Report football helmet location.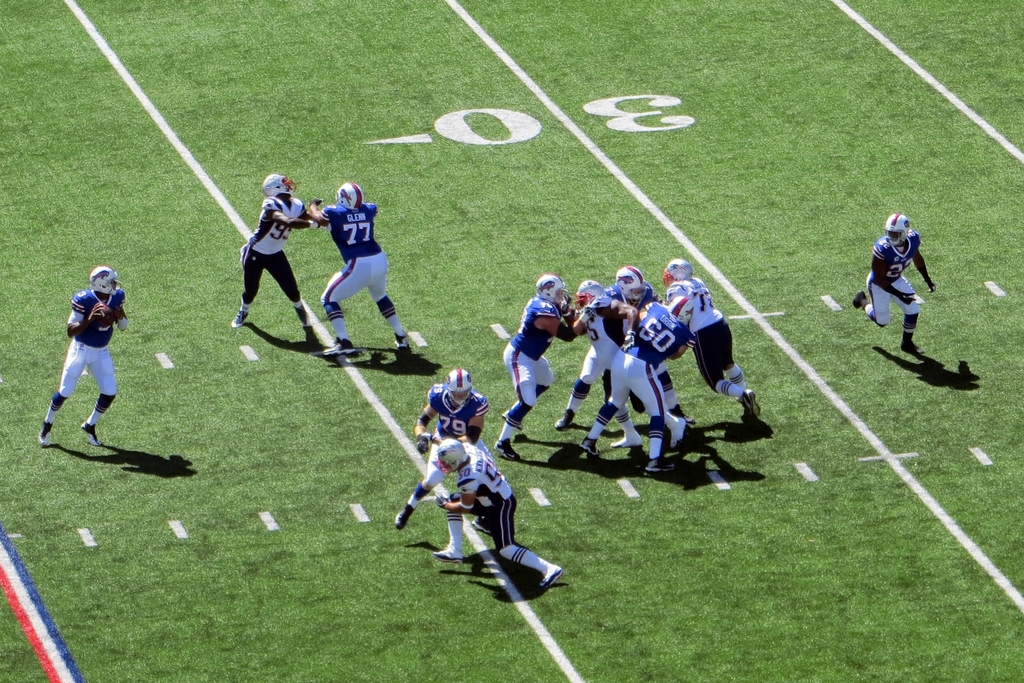
Report: rect(442, 368, 476, 400).
